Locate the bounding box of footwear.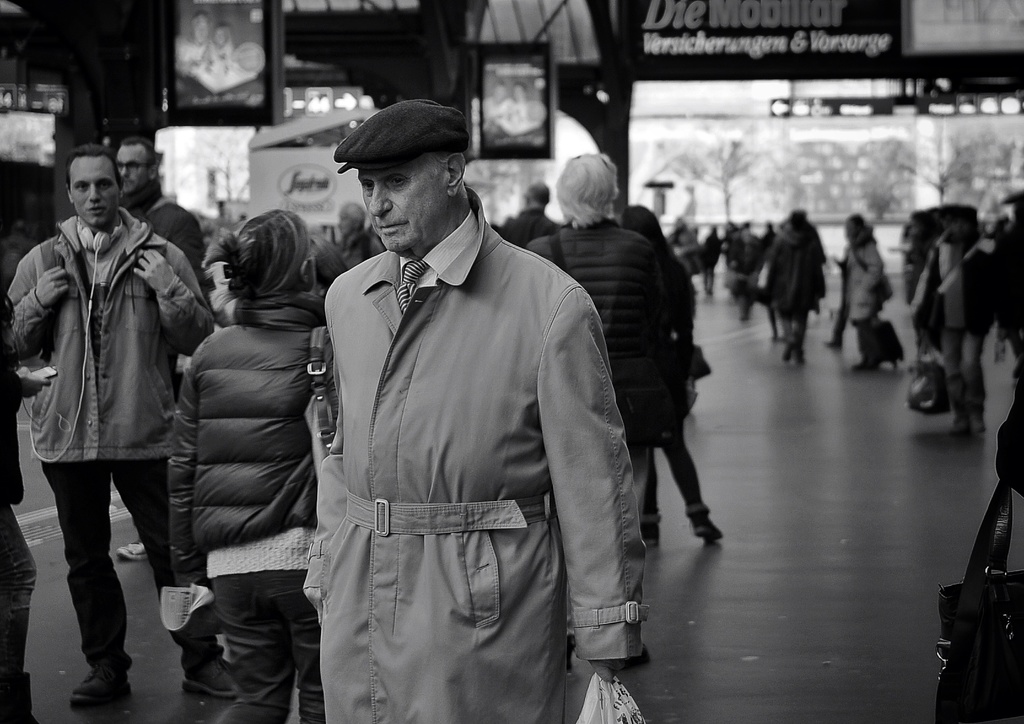
Bounding box: {"x1": 116, "y1": 539, "x2": 148, "y2": 561}.
